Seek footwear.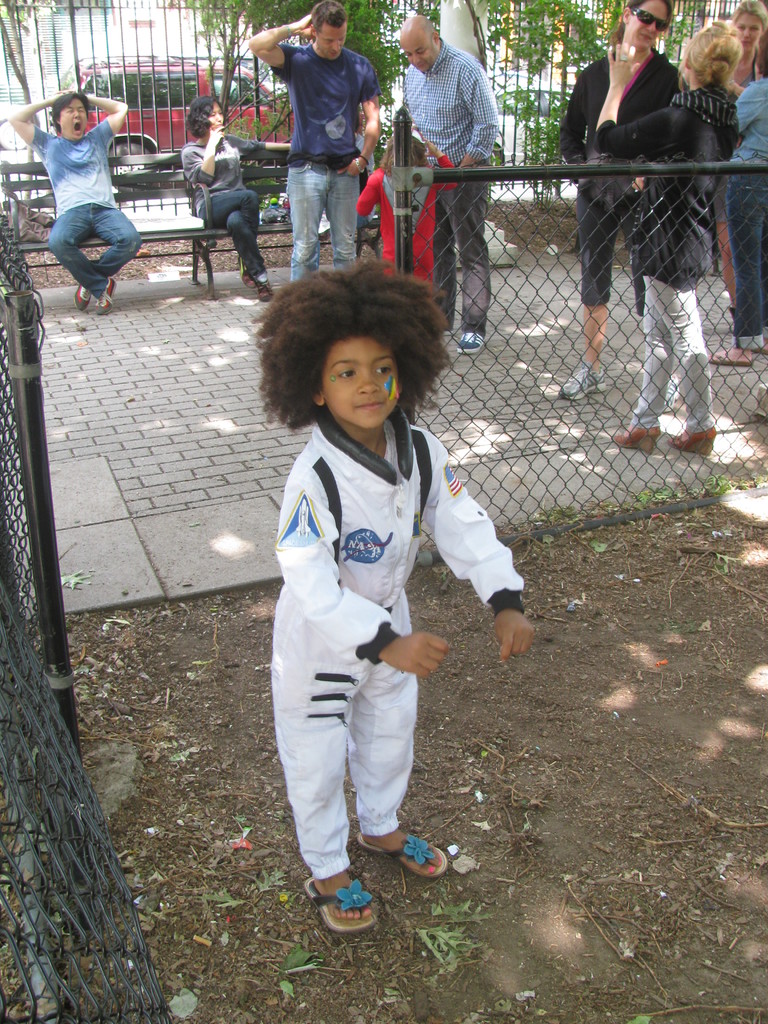
l=457, t=332, r=487, b=351.
